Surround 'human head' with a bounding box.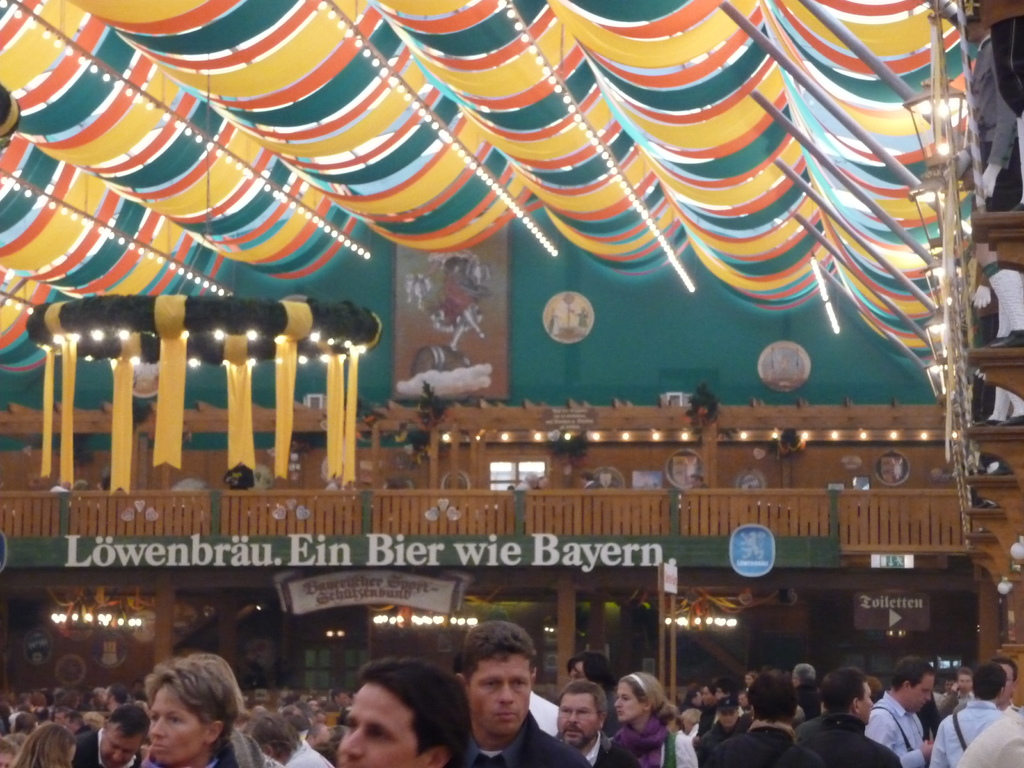
x1=956, y1=668, x2=971, y2=692.
